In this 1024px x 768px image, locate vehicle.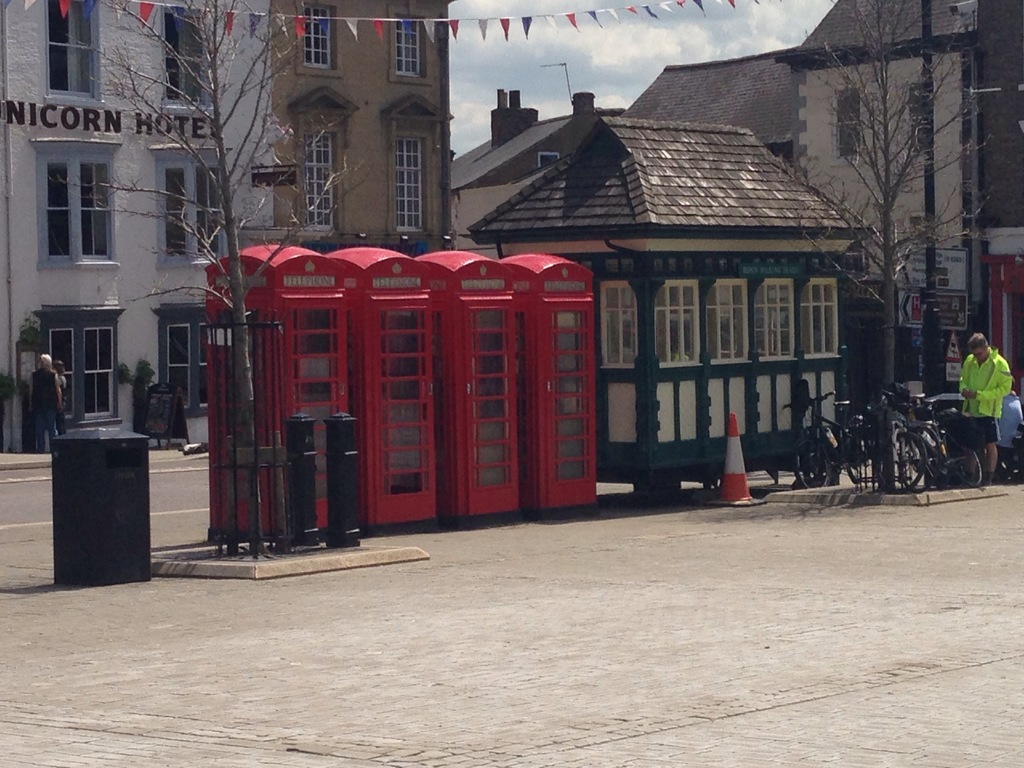
Bounding box: x1=872 y1=392 x2=986 y2=499.
